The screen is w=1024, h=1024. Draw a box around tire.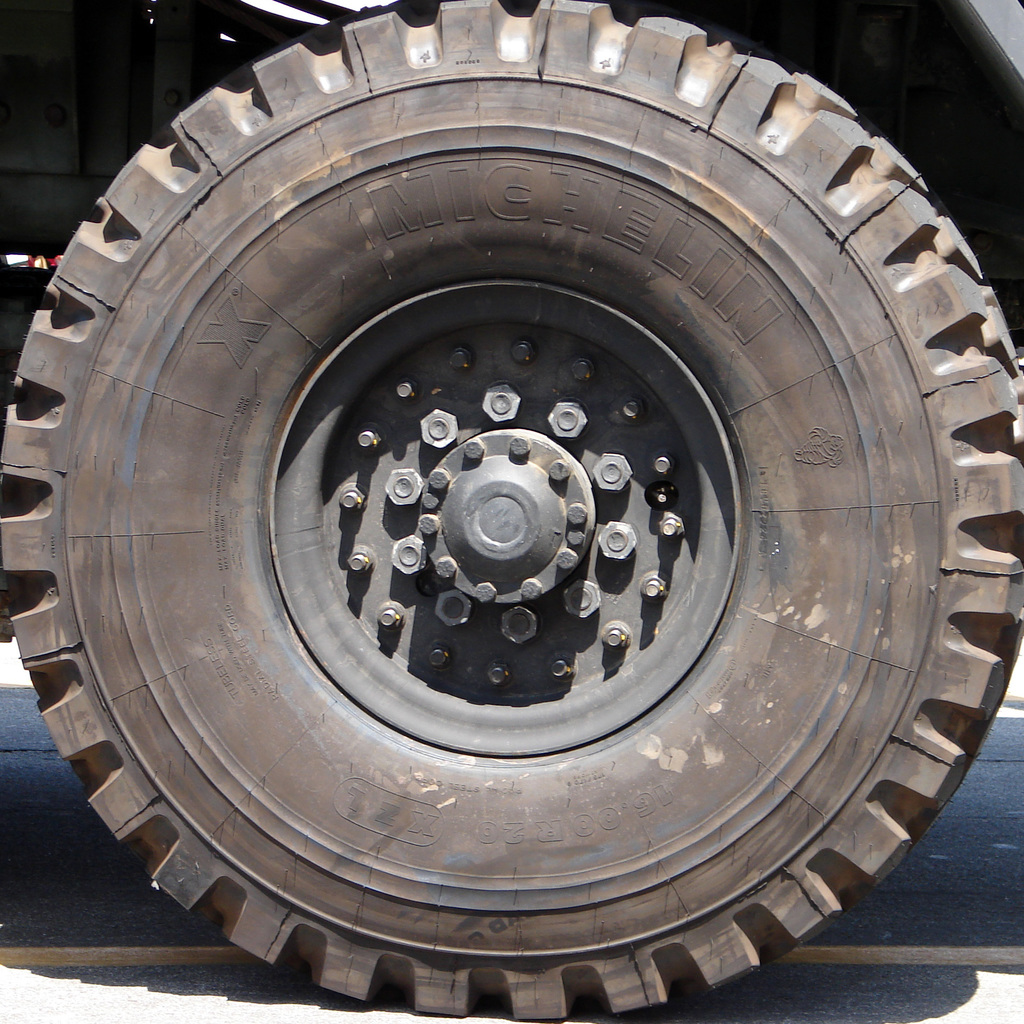
BBox(0, 0, 1023, 1023).
